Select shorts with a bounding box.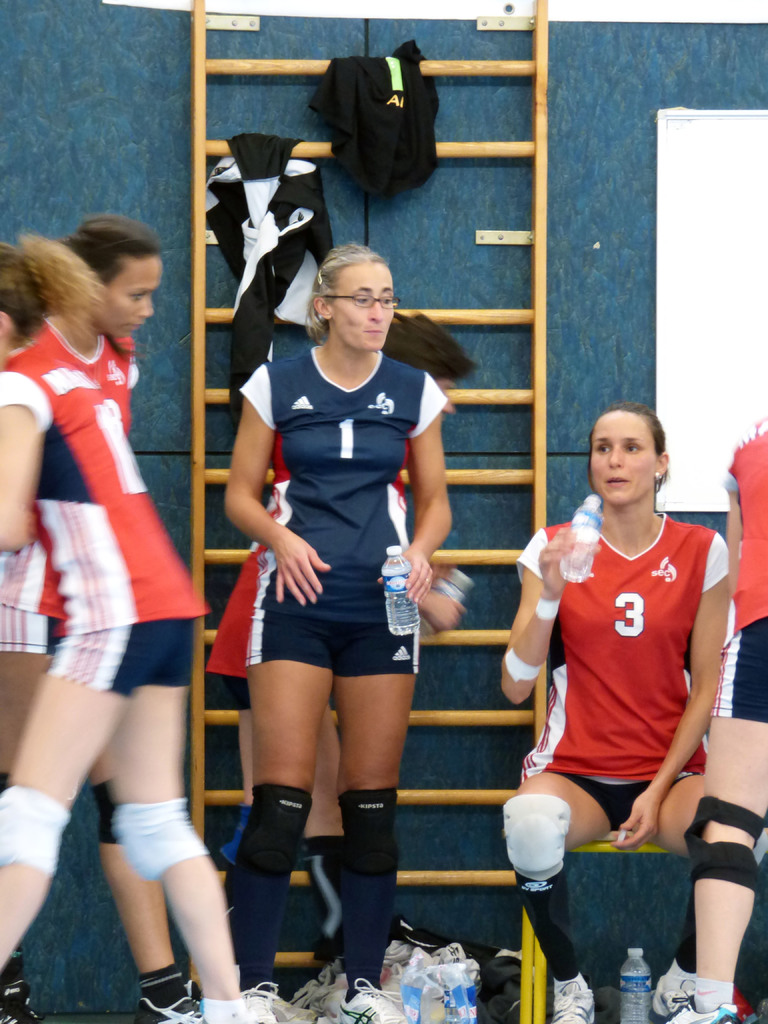
(714,609,767,728).
